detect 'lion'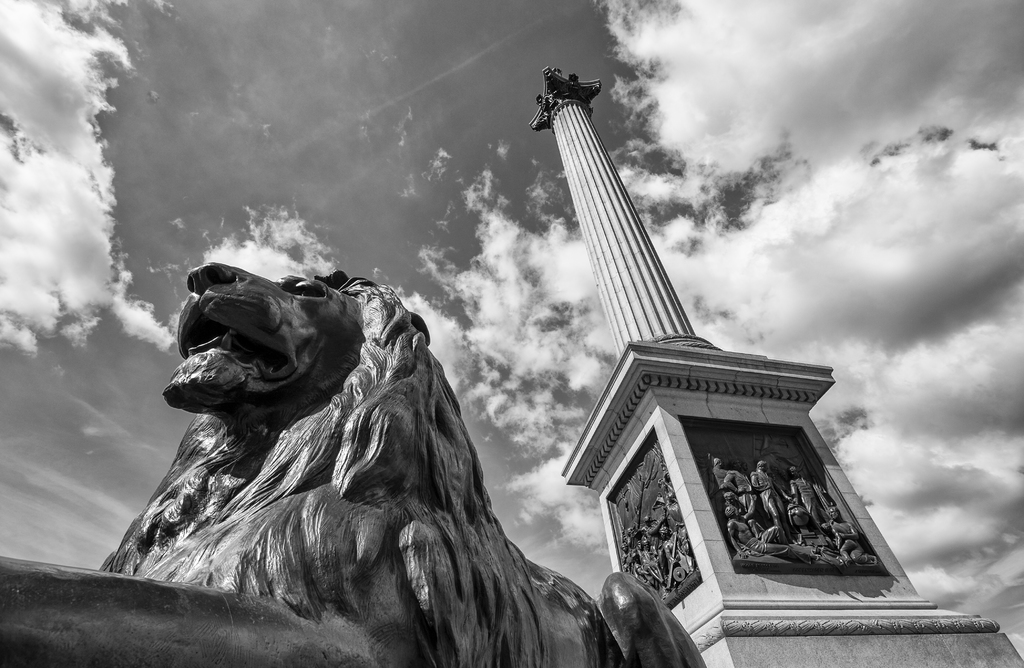
[left=0, top=261, right=707, bottom=667]
